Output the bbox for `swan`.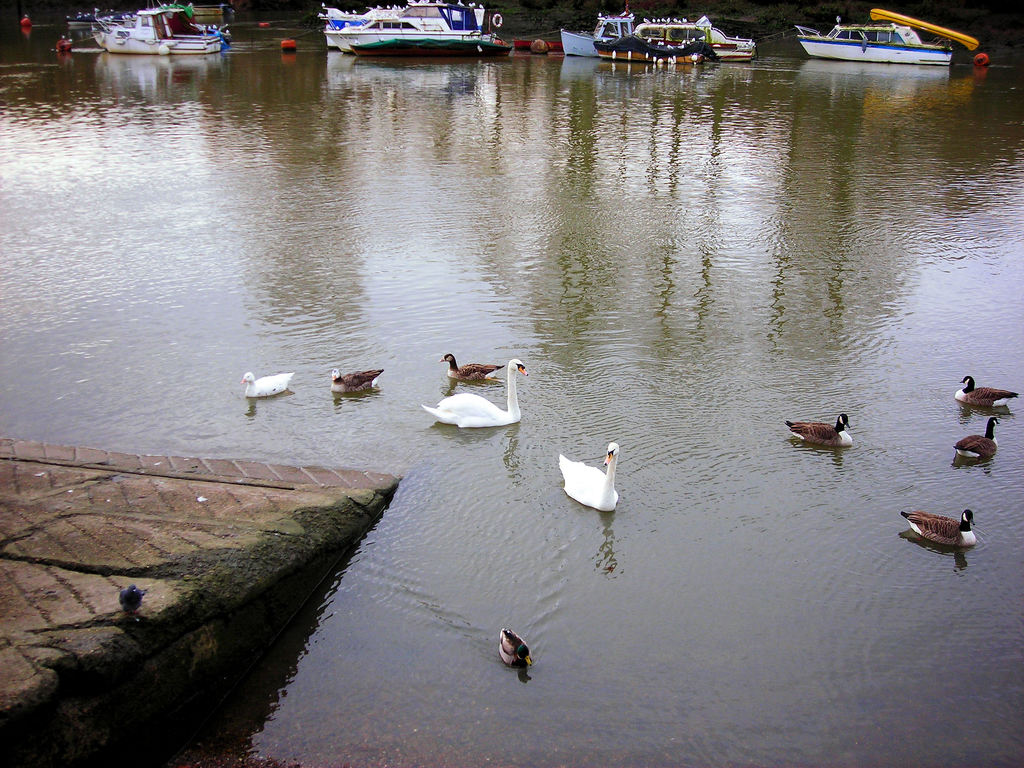
244, 371, 297, 397.
